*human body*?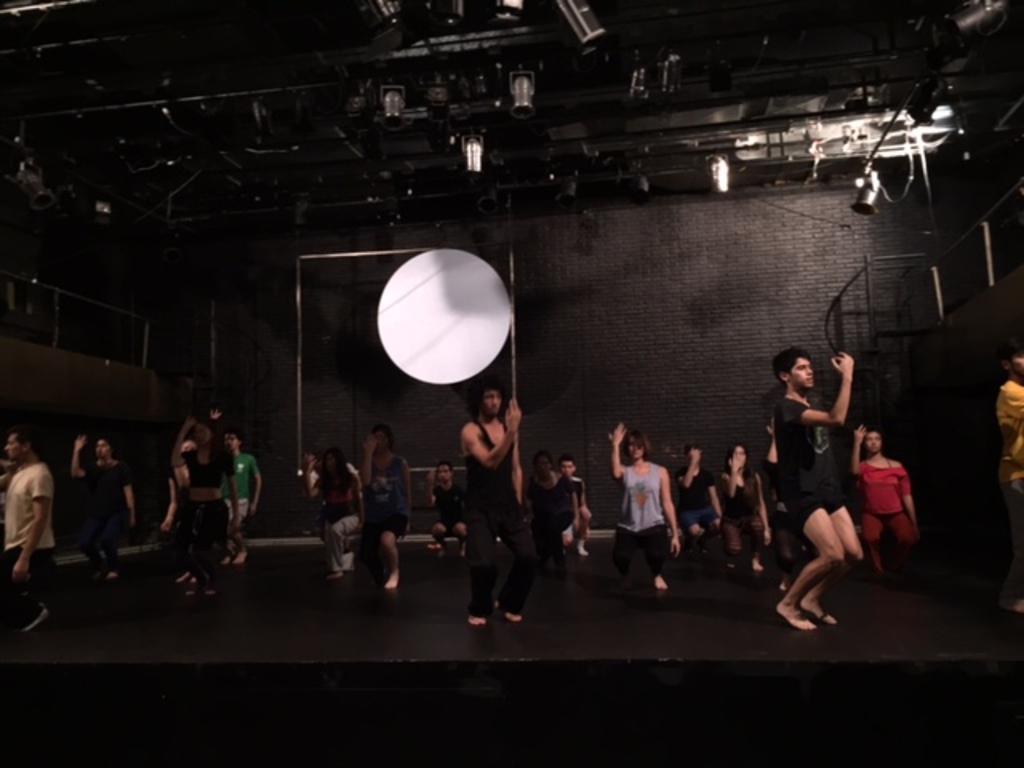
BBox(426, 464, 462, 555)
